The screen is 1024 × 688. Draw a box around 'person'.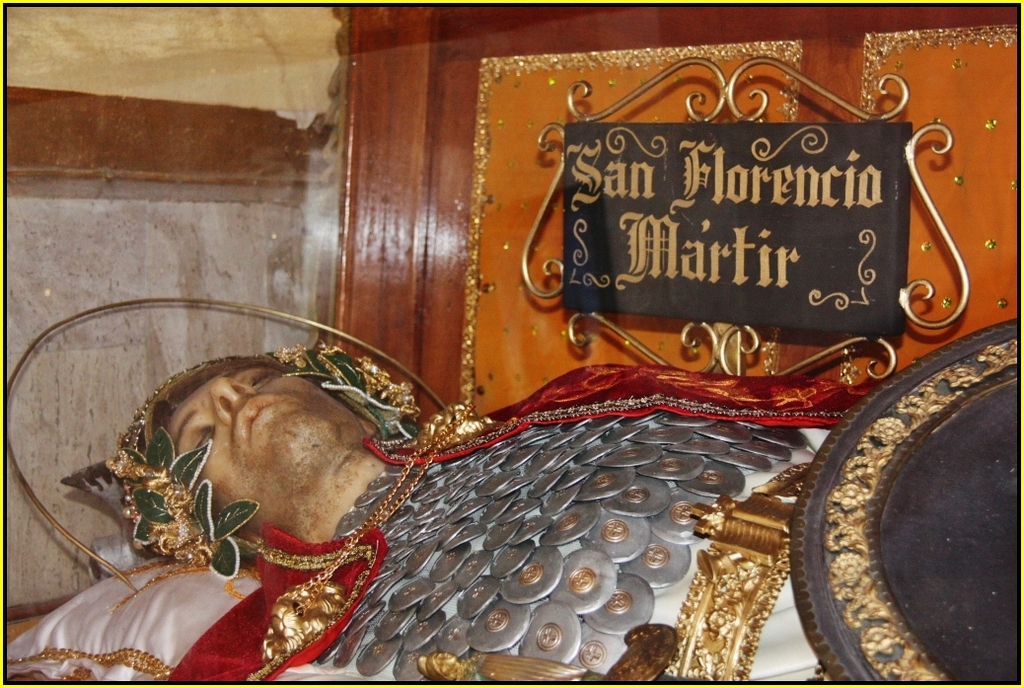
[138,387,858,687].
